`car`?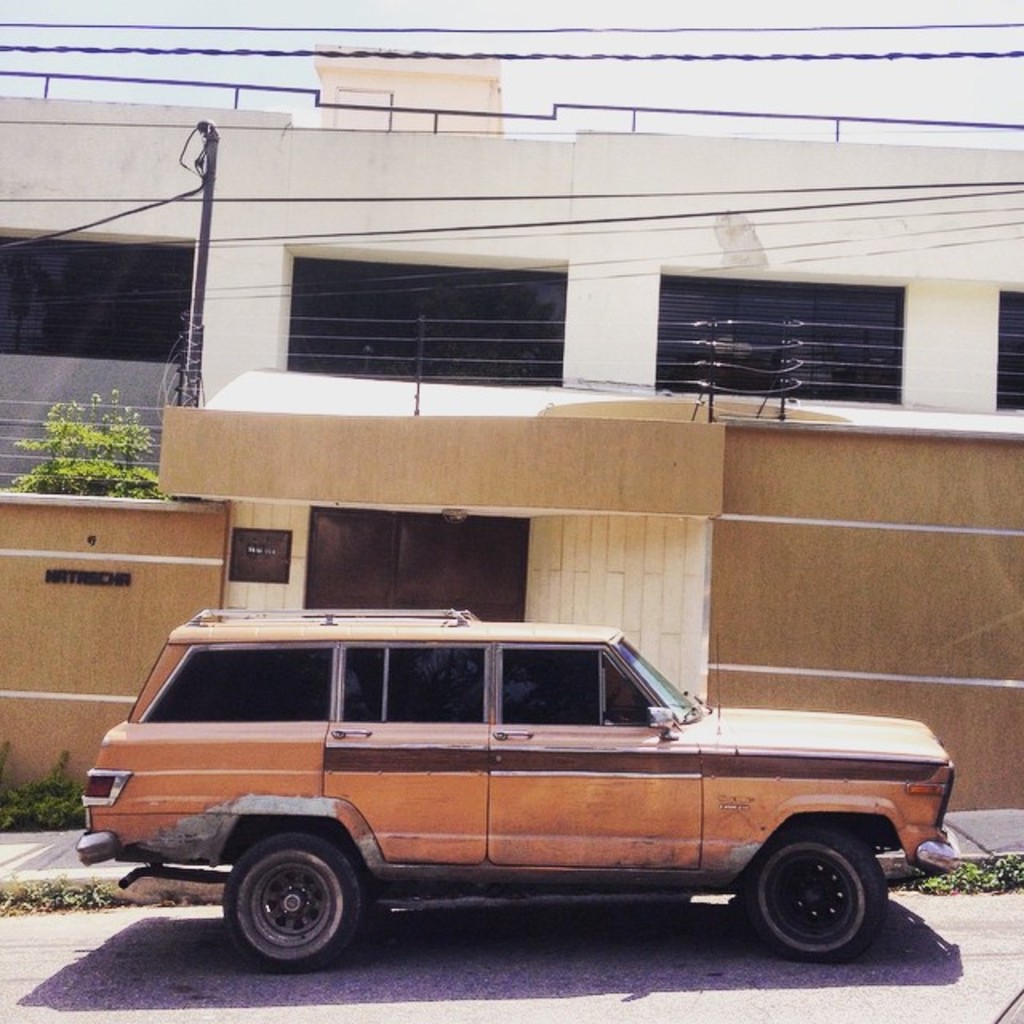
rect(75, 602, 968, 974)
